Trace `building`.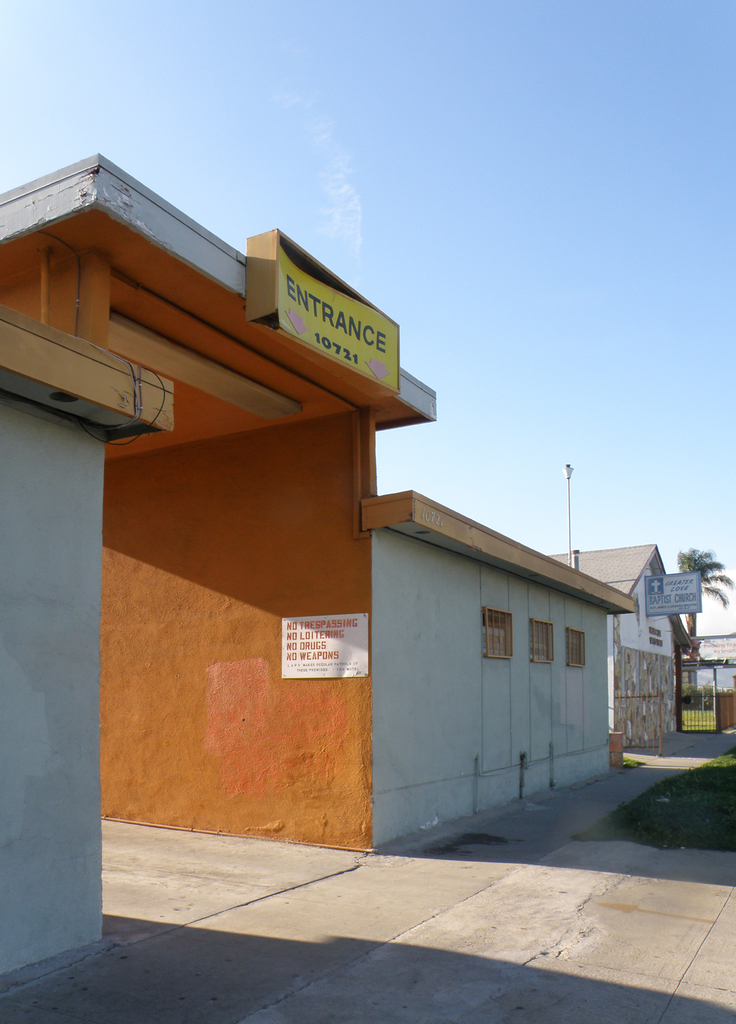
Traced to locate(0, 151, 637, 996).
